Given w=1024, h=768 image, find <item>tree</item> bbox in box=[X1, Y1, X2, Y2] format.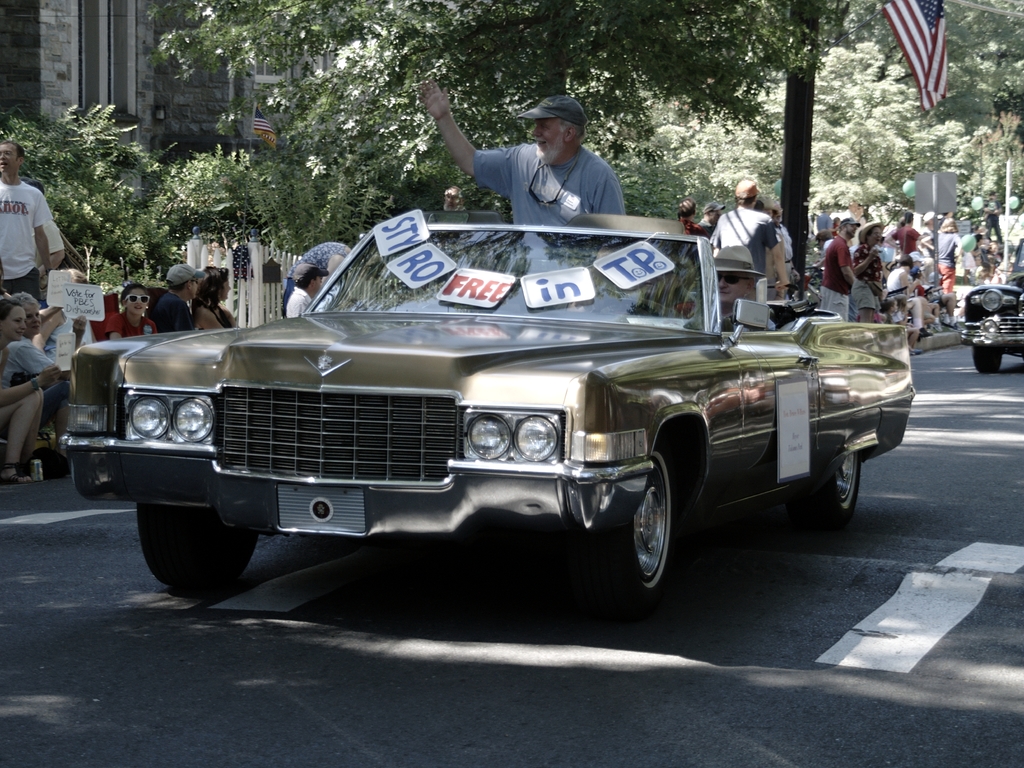
box=[778, 0, 820, 295].
